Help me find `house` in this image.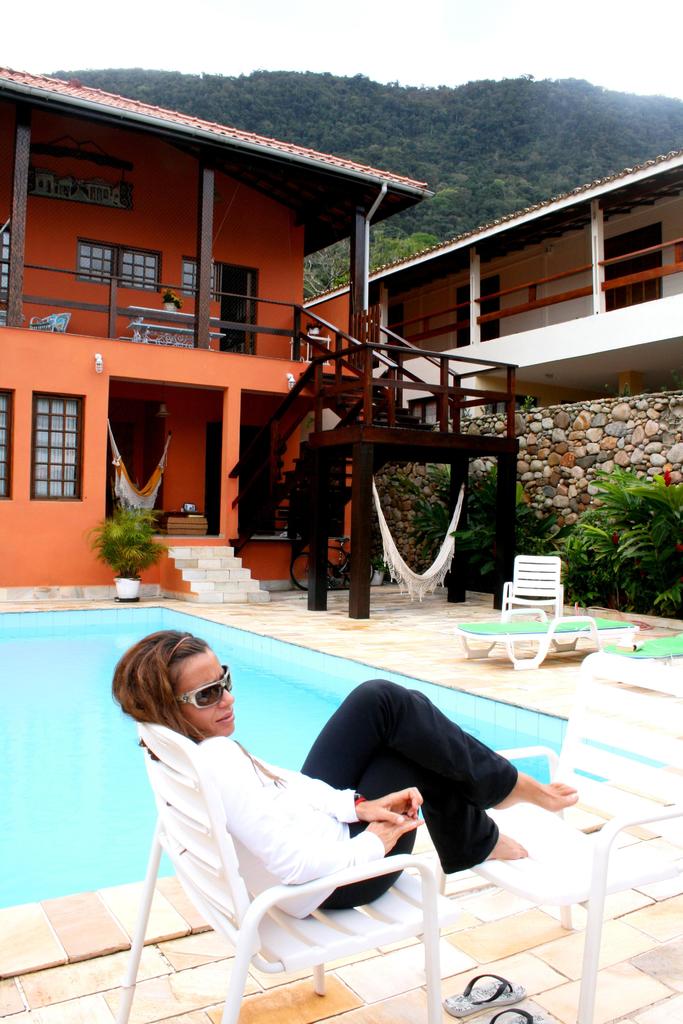
Found it: {"left": 24, "top": 42, "right": 513, "bottom": 634}.
